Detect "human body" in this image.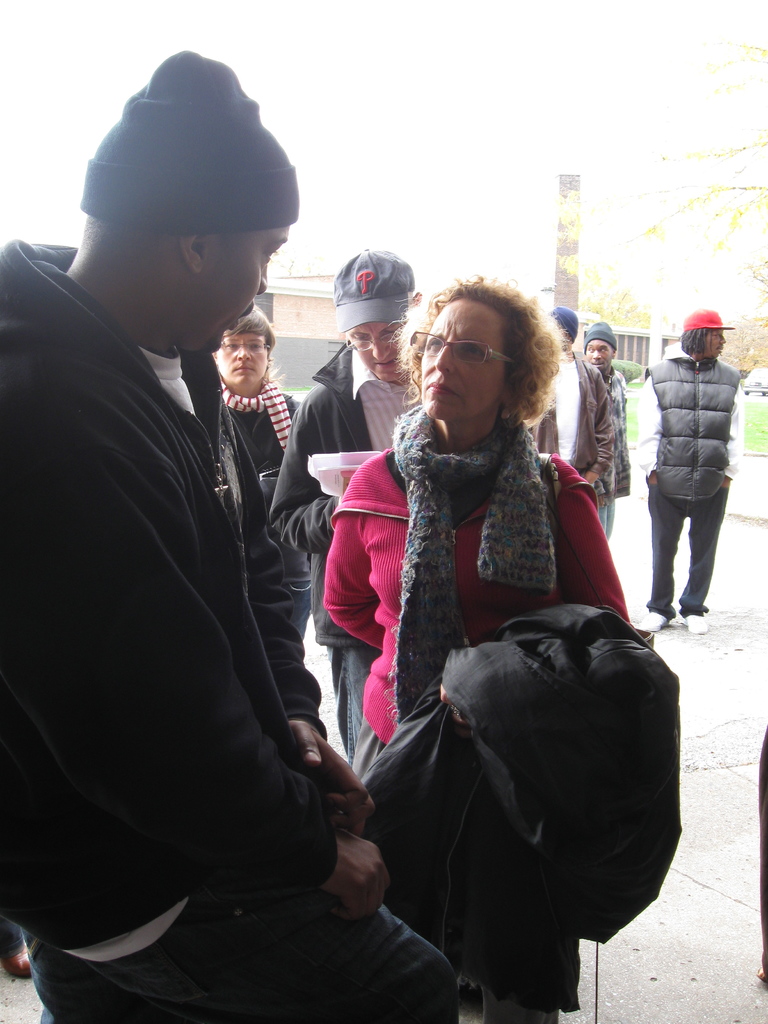
Detection: {"left": 522, "top": 309, "right": 611, "bottom": 476}.
